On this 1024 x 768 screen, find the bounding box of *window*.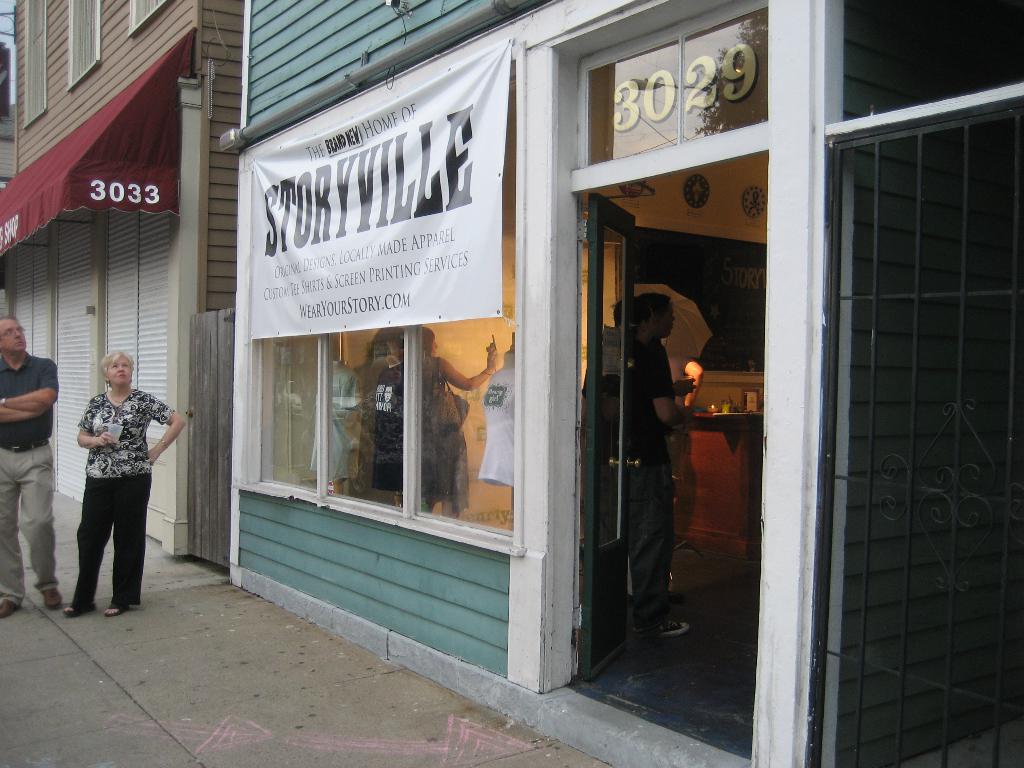
Bounding box: pyautogui.locateOnScreen(11, 0, 68, 131).
